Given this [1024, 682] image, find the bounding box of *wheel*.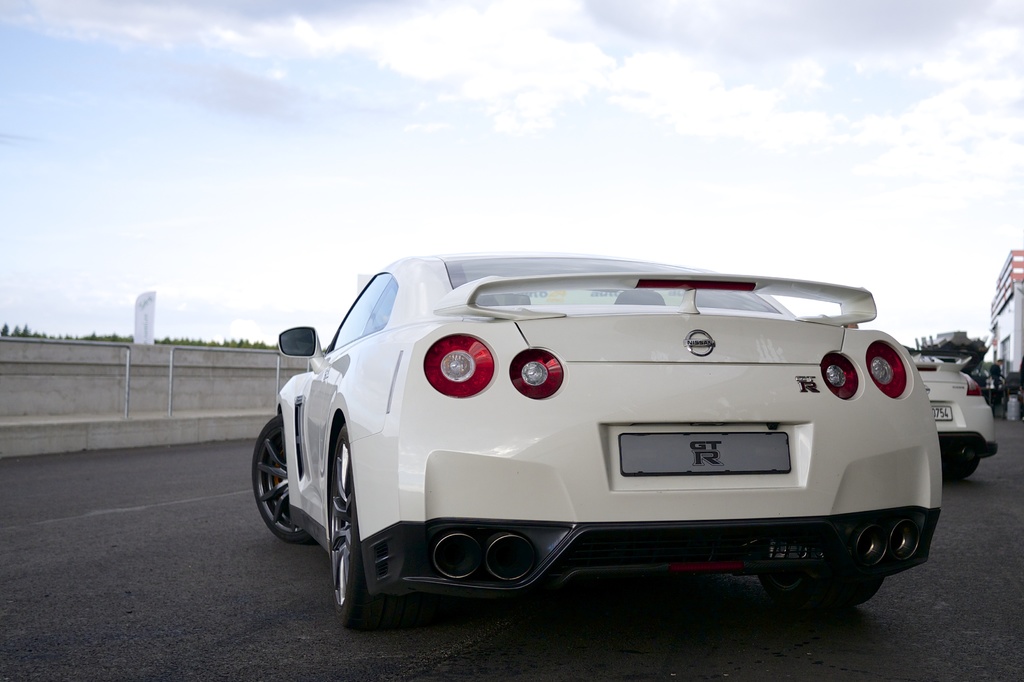
<bbox>251, 415, 310, 541</bbox>.
